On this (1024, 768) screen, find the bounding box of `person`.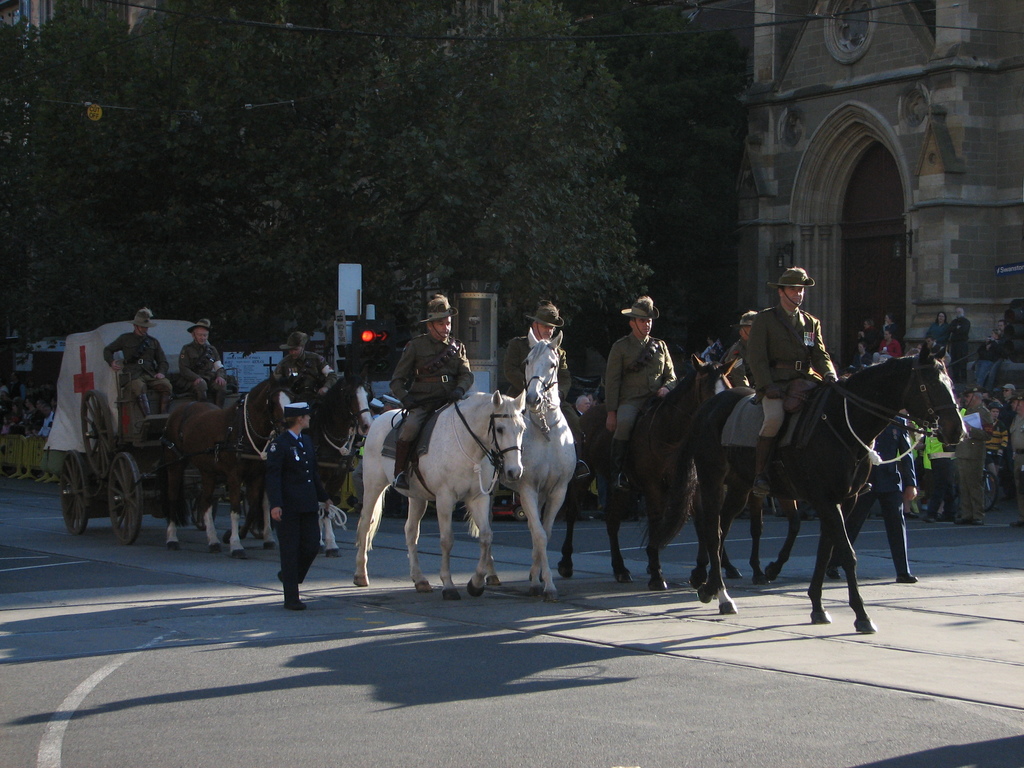
Bounding box: Rect(250, 392, 321, 609).
